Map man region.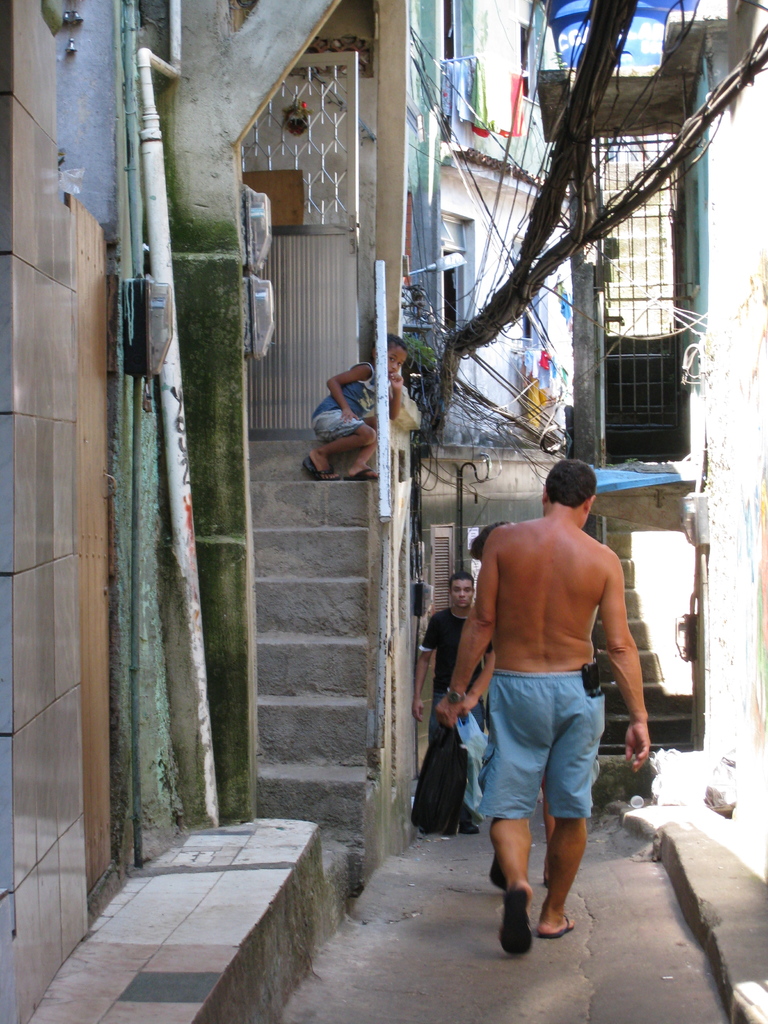
Mapped to box=[412, 571, 478, 833].
